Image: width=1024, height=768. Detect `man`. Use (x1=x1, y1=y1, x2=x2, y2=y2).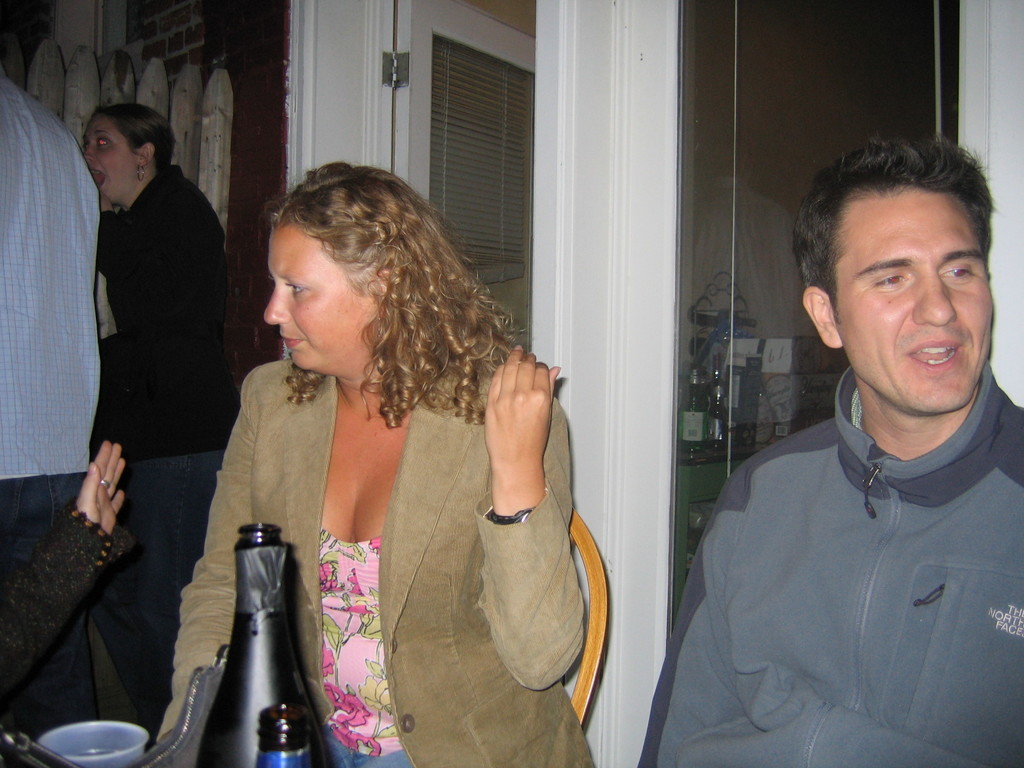
(x1=0, y1=71, x2=100, y2=742).
